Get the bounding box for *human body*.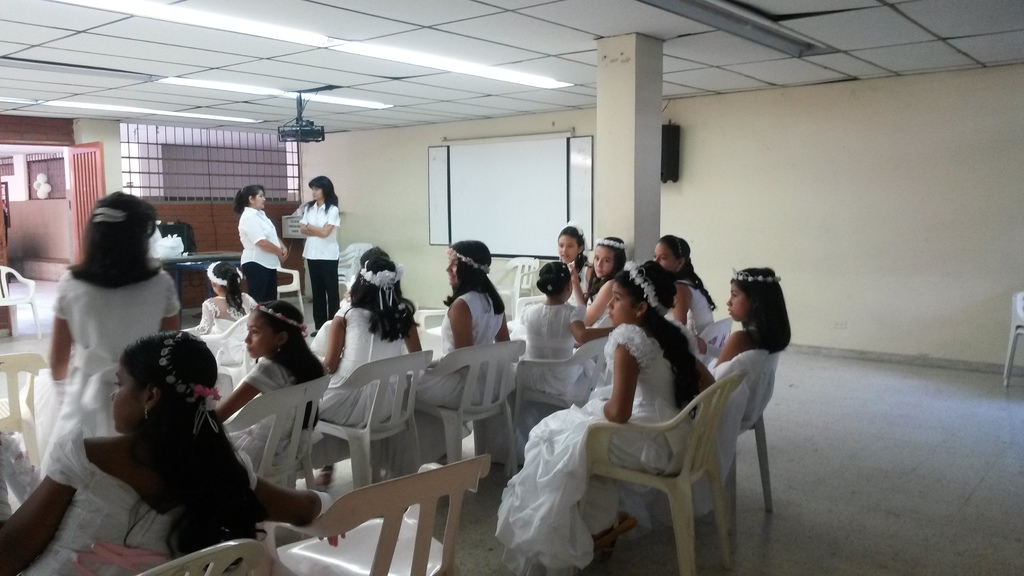
BBox(512, 293, 612, 456).
